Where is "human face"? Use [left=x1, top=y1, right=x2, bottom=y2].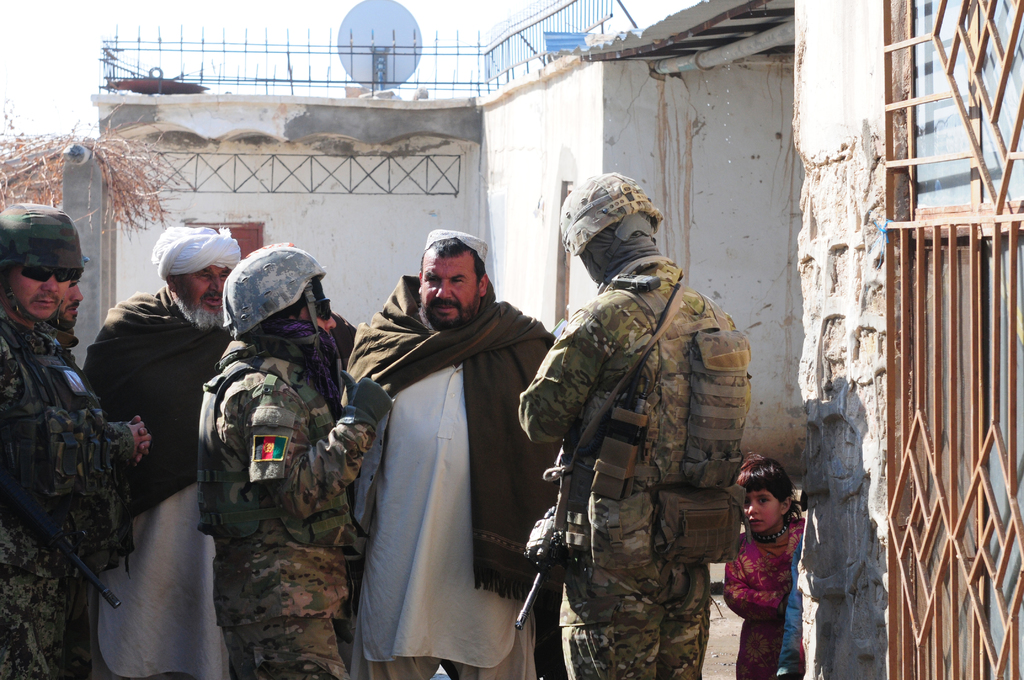
[left=746, top=491, right=781, bottom=533].
